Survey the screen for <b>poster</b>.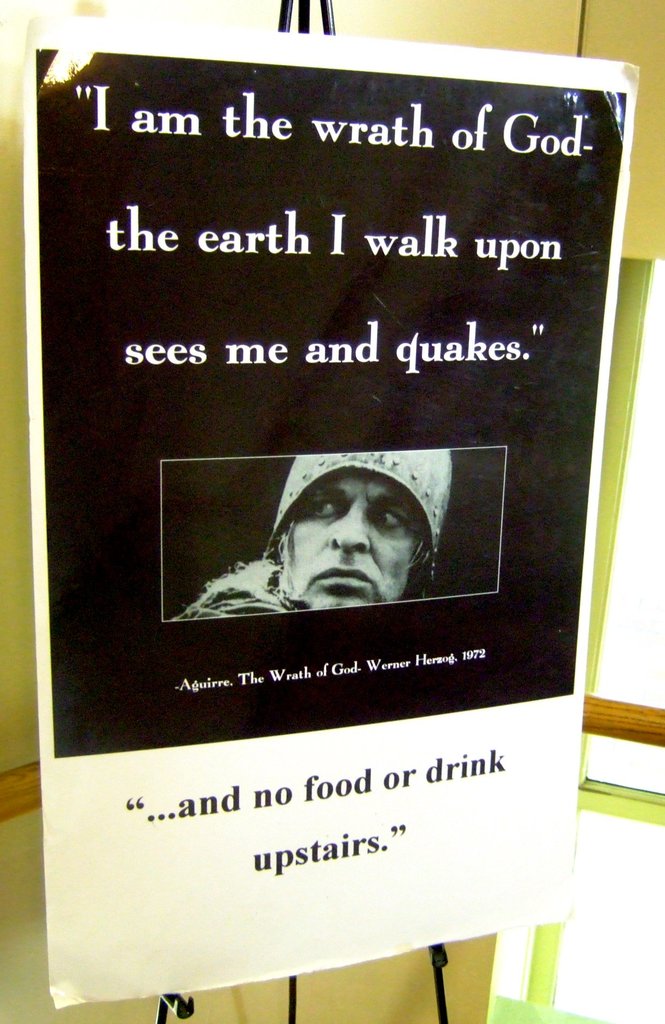
Survey found: 27,24,643,1009.
